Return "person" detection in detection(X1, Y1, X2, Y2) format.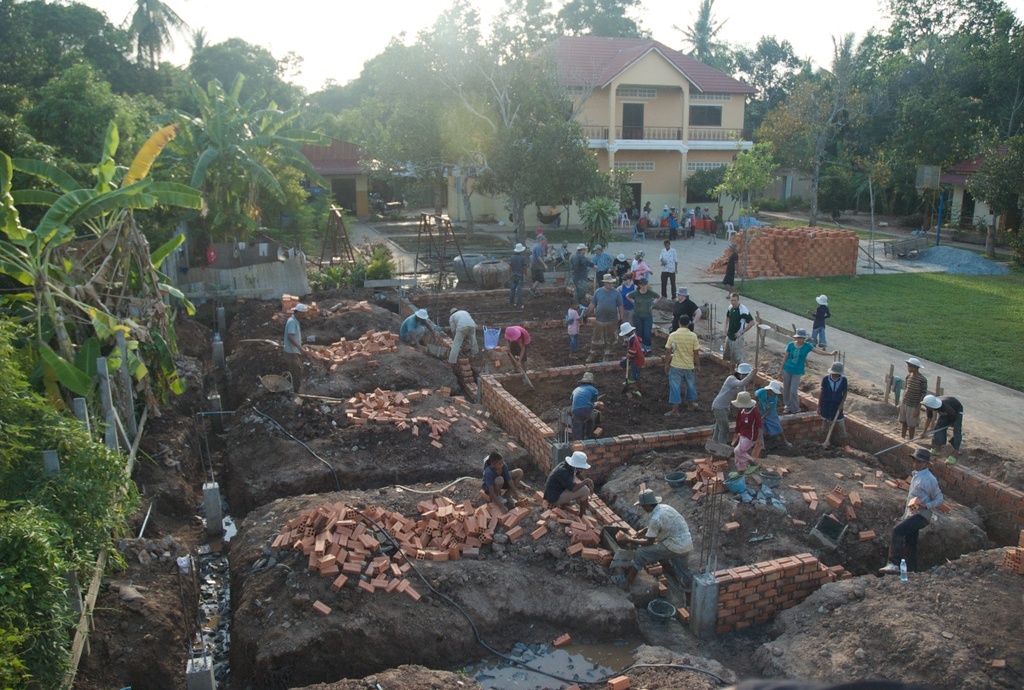
detection(622, 314, 643, 397).
